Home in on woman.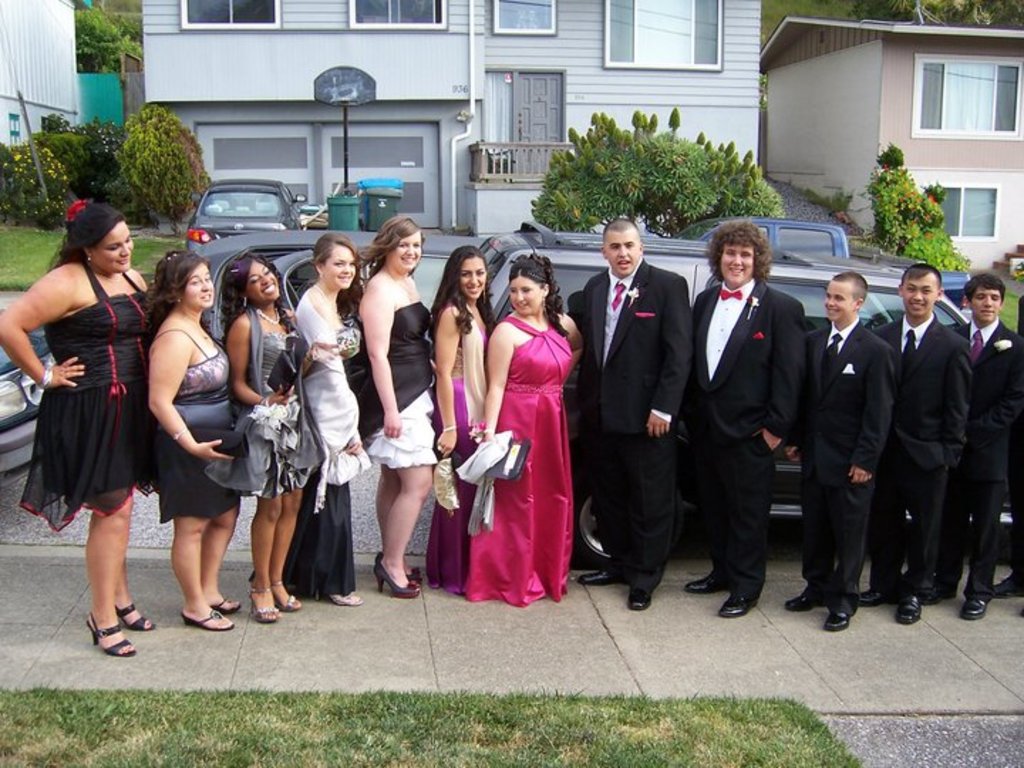
Homed in at x1=216, y1=230, x2=323, y2=614.
